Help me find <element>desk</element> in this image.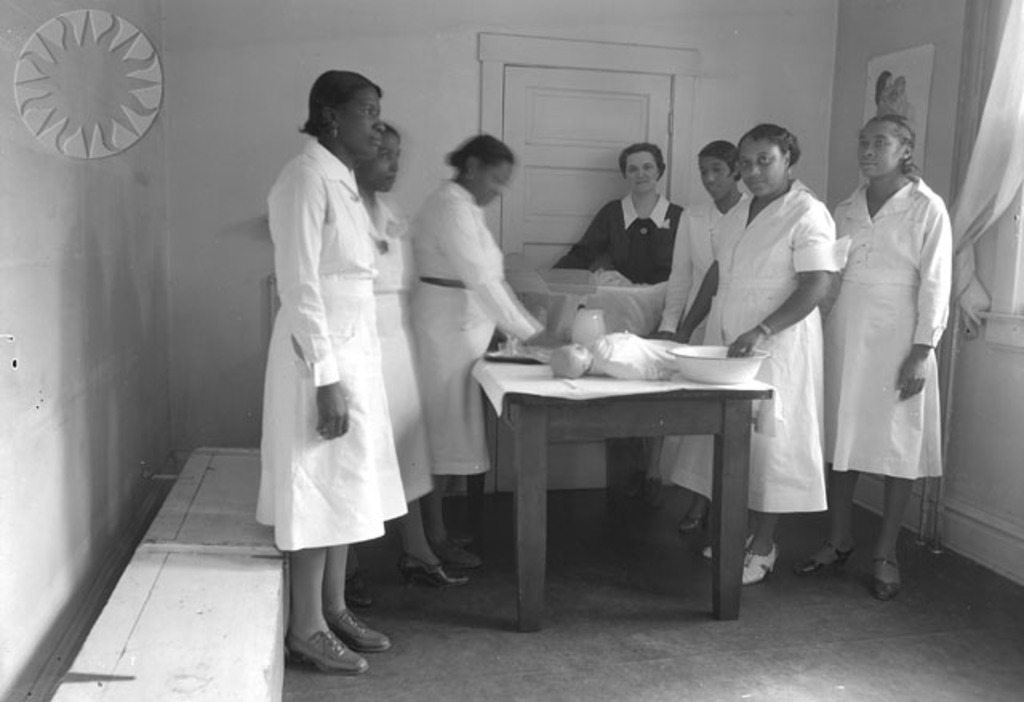
Found it: <box>480,344,765,635</box>.
